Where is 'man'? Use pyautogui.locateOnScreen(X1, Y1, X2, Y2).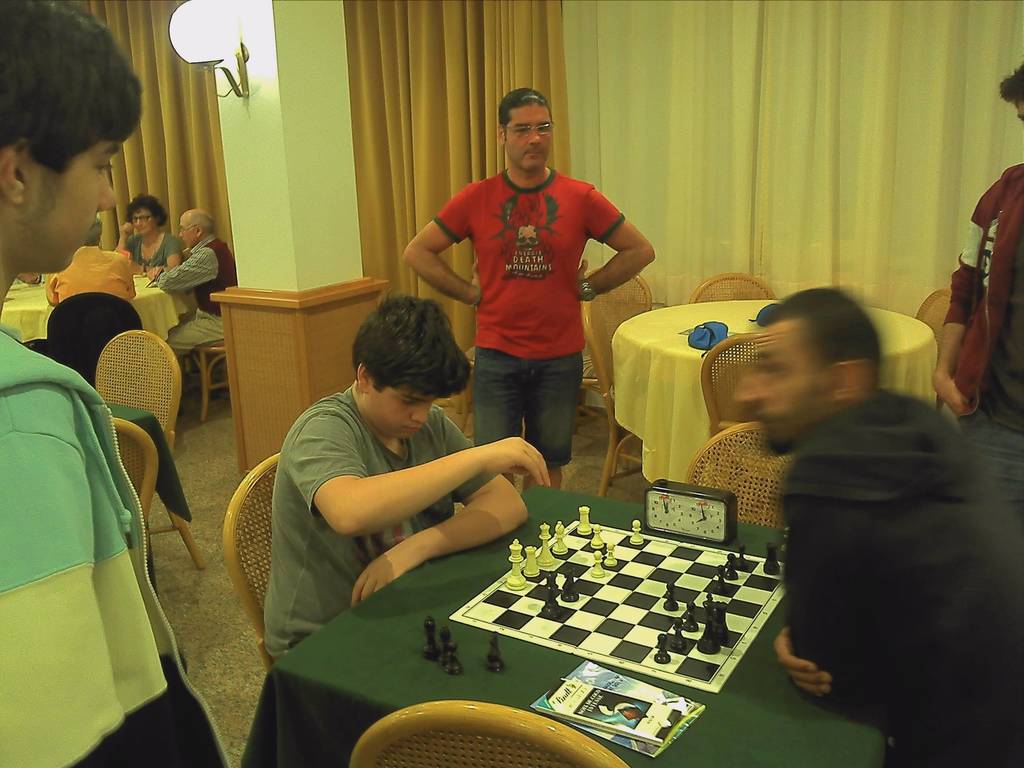
pyautogui.locateOnScreen(159, 209, 237, 361).
